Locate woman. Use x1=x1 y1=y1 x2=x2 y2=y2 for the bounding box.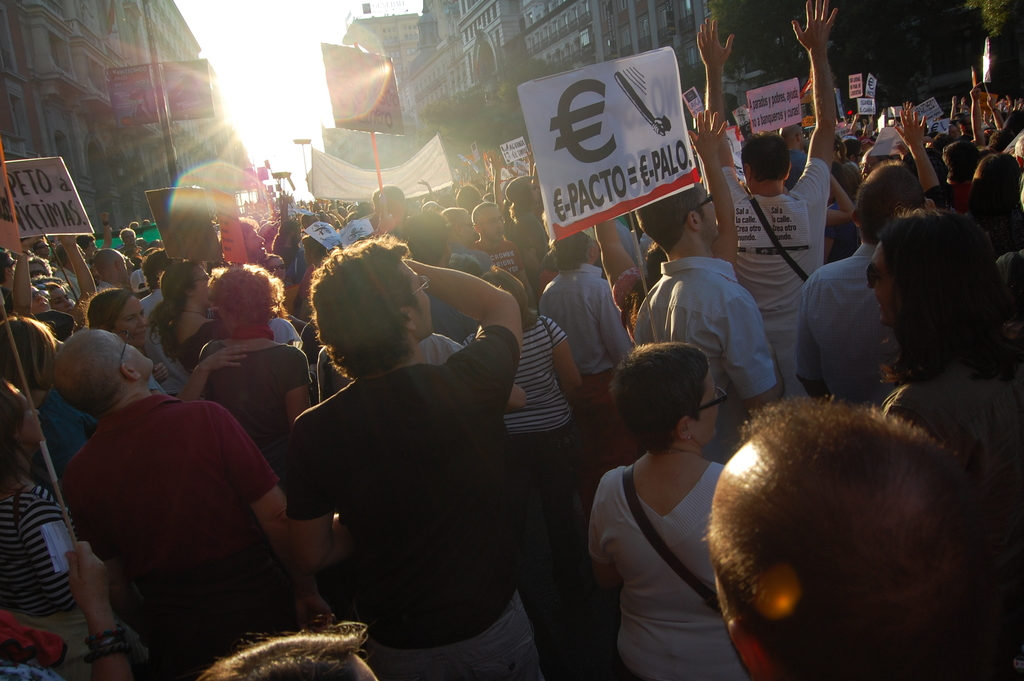
x1=0 y1=307 x2=104 y2=513.
